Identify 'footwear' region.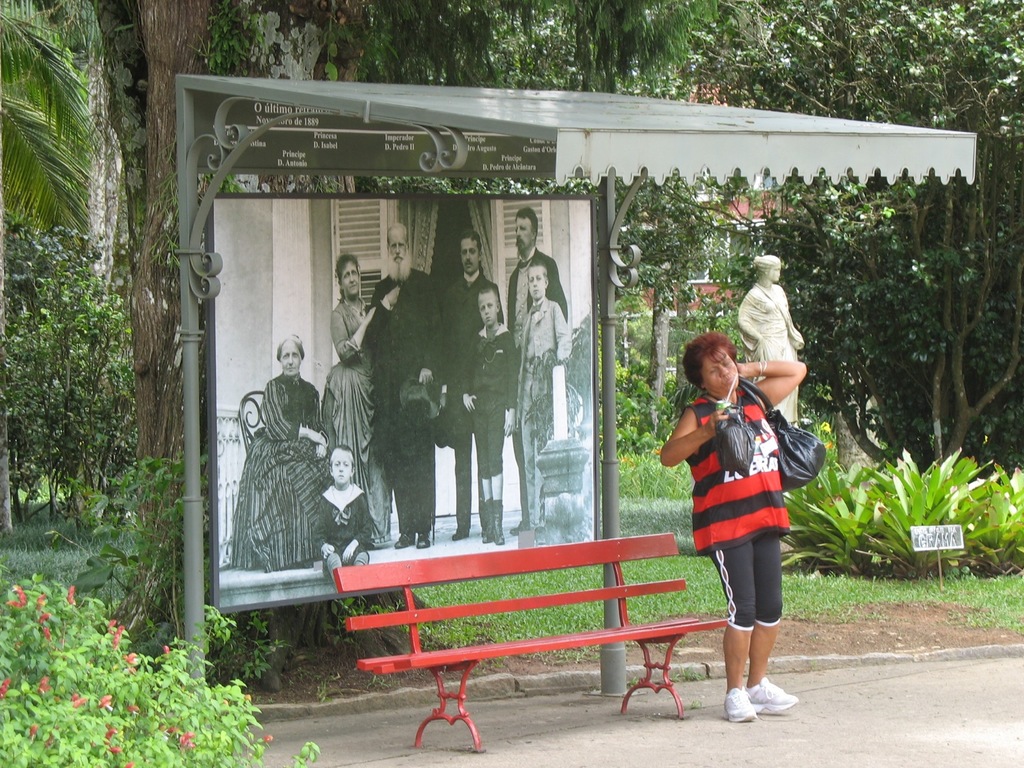
Region: bbox=(724, 685, 757, 721).
